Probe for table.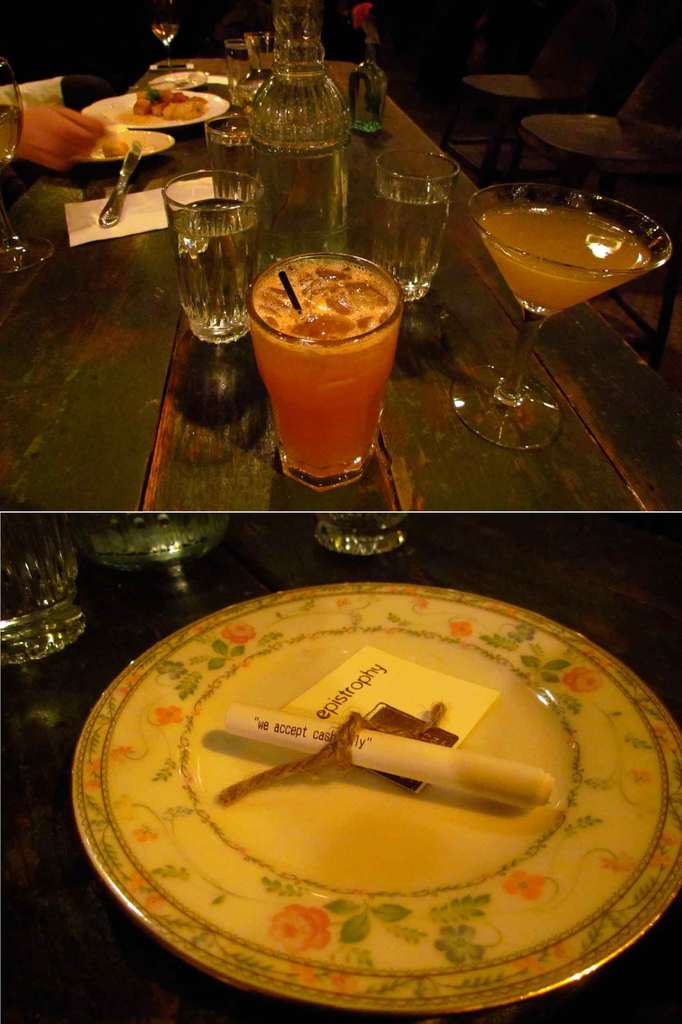
Probe result: (0,55,681,509).
